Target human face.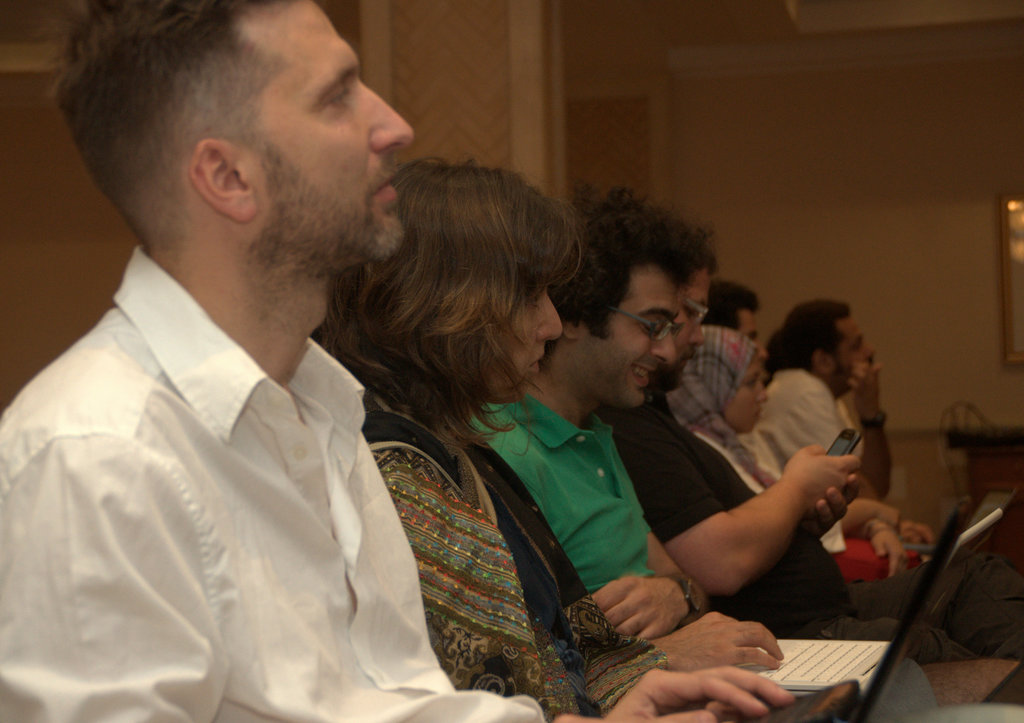
Target region: (x1=740, y1=311, x2=771, y2=357).
